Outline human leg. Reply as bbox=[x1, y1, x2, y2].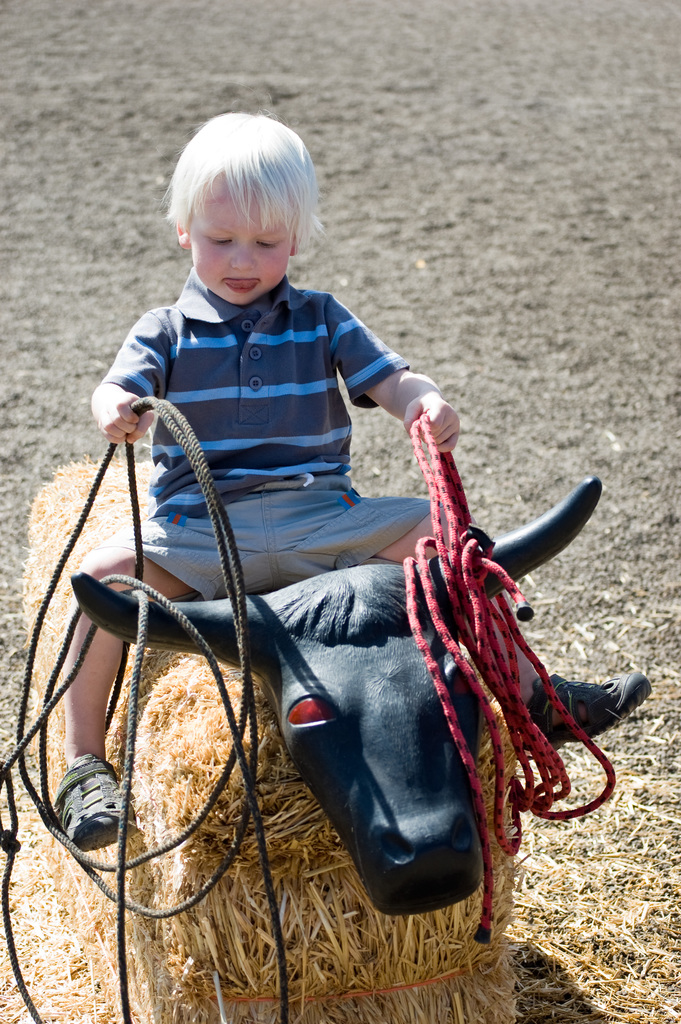
bbox=[315, 487, 659, 740].
